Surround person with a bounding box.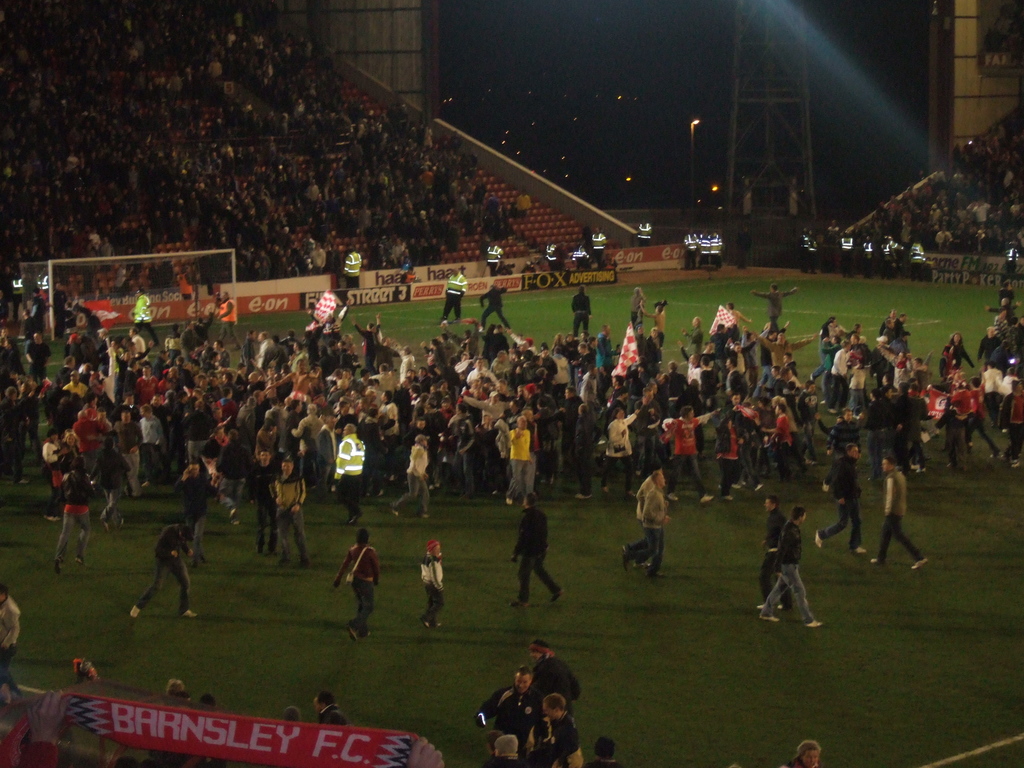
{"left": 310, "top": 688, "right": 349, "bottom": 733}.
